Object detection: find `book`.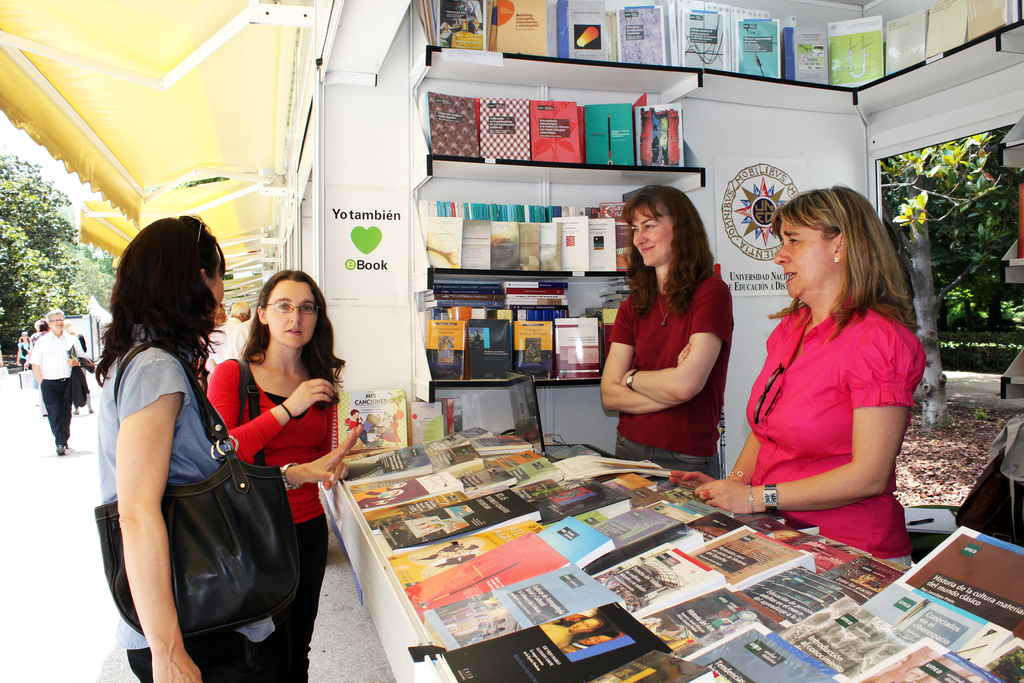
BBox(731, 15, 778, 79).
